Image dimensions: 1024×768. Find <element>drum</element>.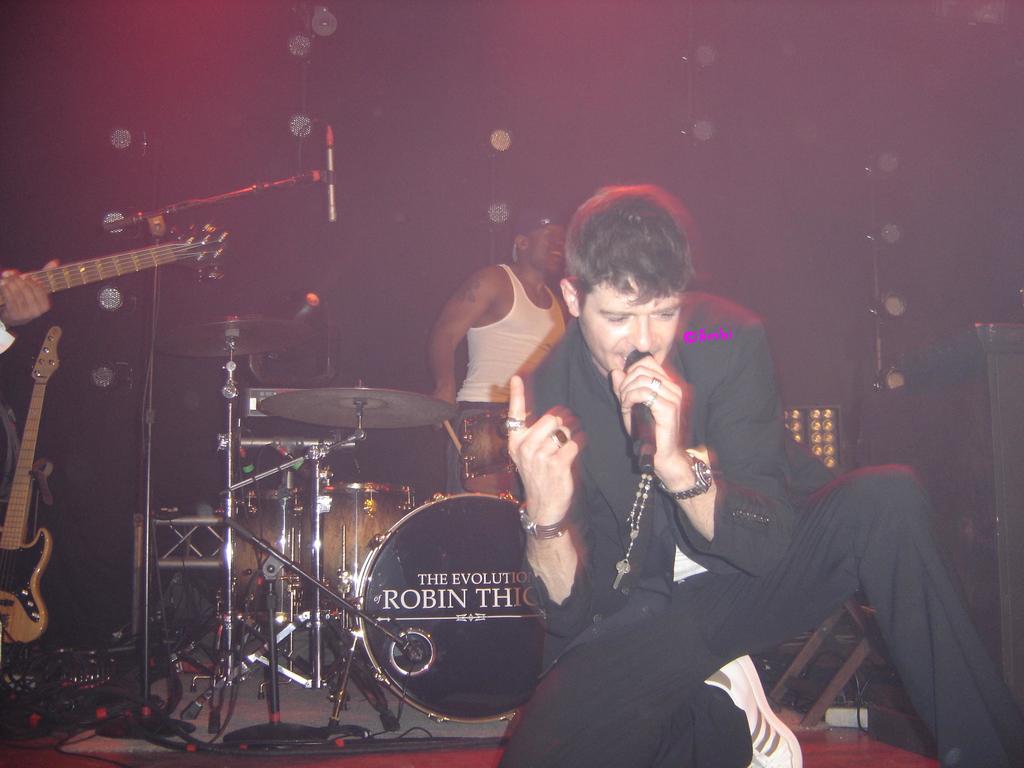
left=461, top=413, right=521, bottom=497.
